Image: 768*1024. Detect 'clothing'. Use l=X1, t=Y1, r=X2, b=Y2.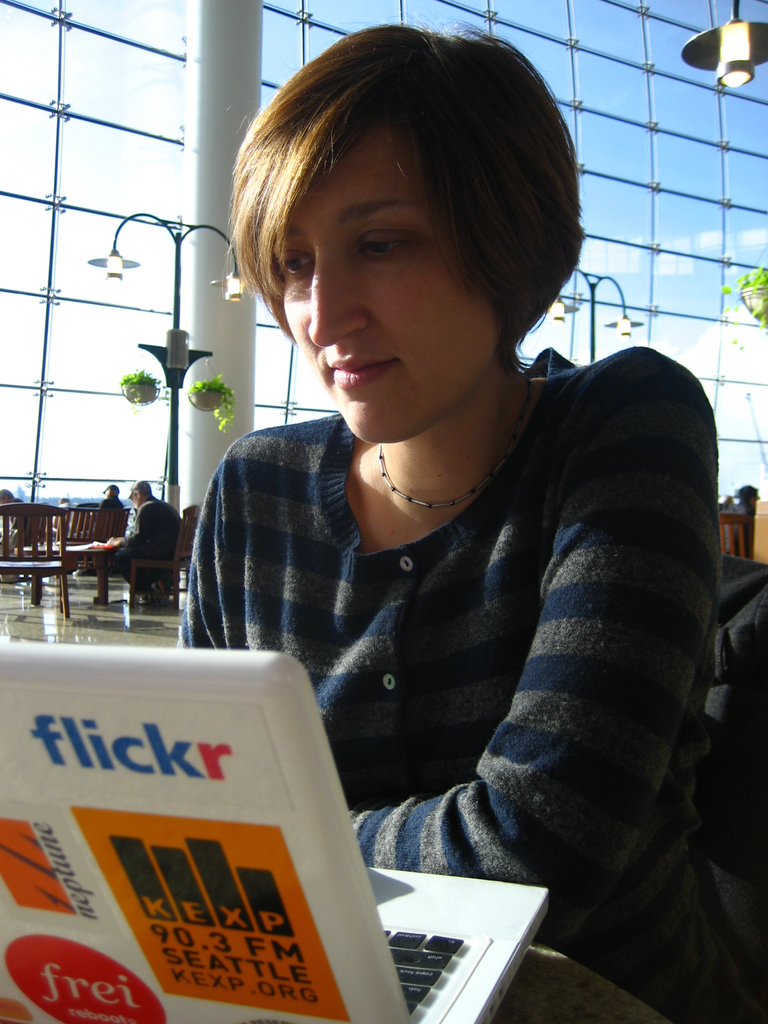
l=116, t=496, r=181, b=594.
